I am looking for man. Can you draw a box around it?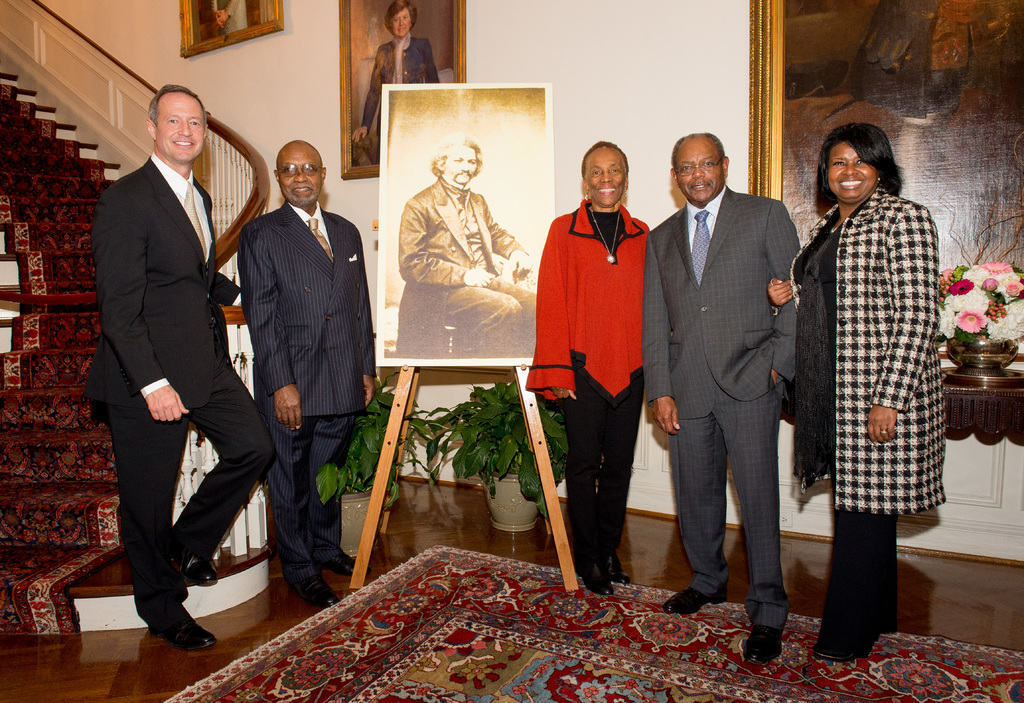
Sure, the bounding box is [397,135,538,359].
